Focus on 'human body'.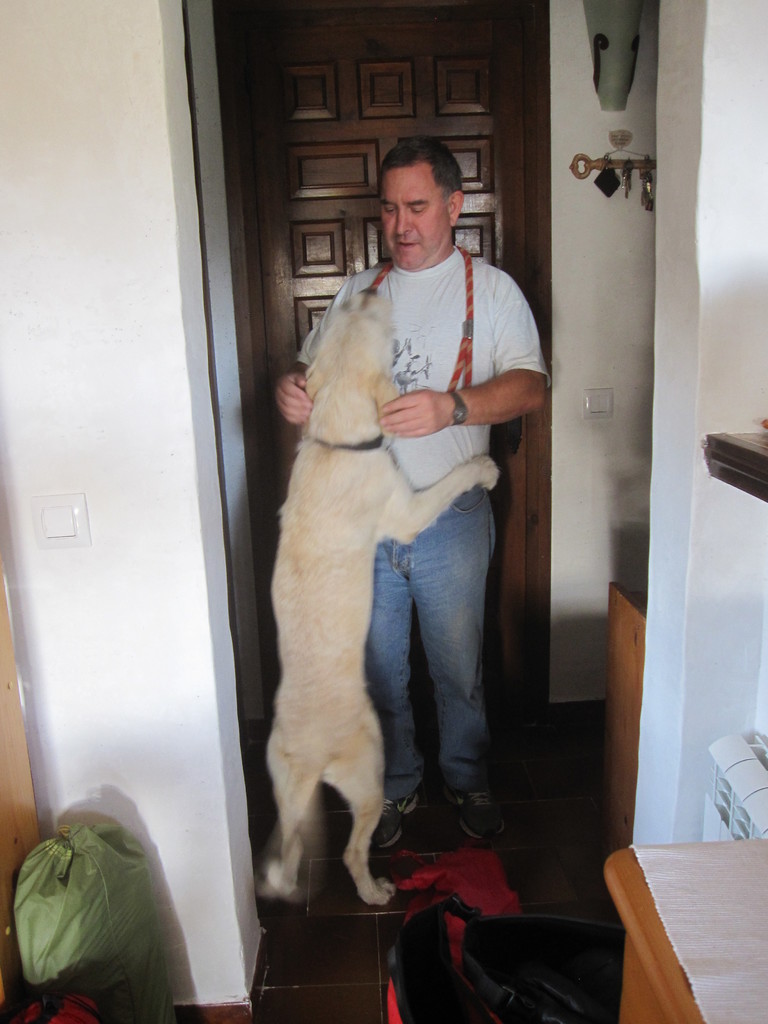
Focused at <region>332, 148, 545, 785</region>.
